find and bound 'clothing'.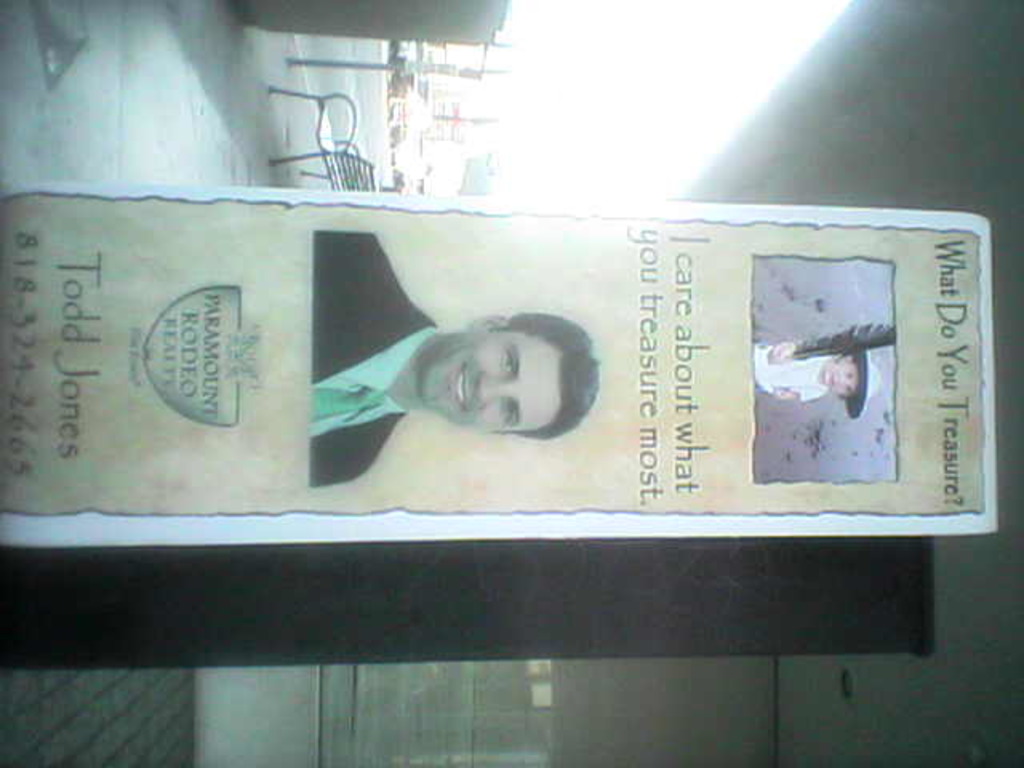
Bound: 304 221 445 480.
